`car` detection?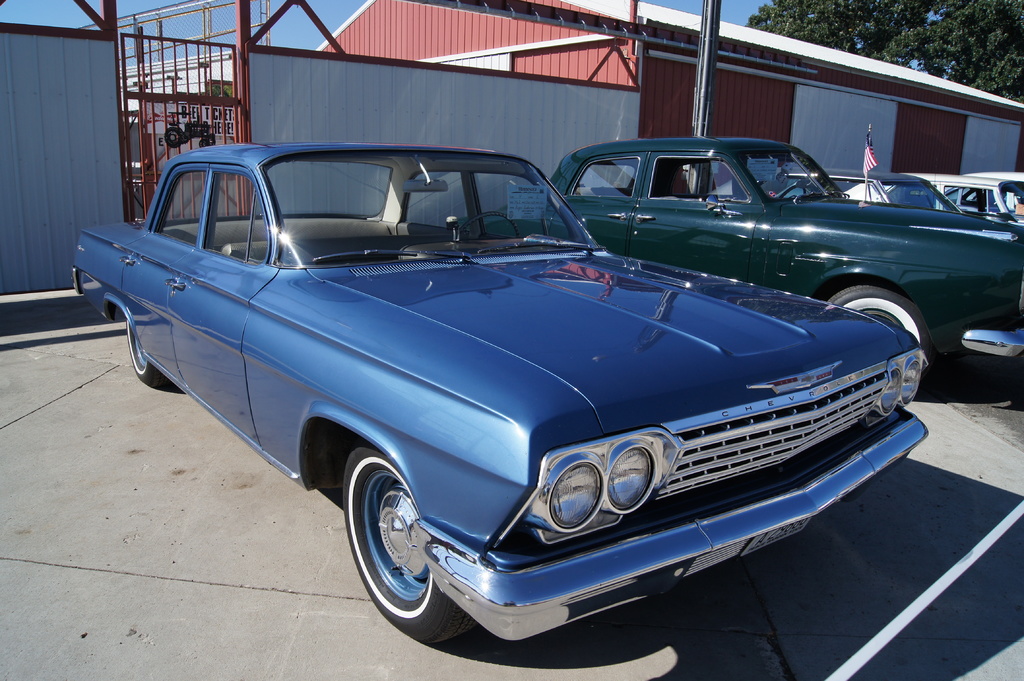
95, 147, 947, 649
